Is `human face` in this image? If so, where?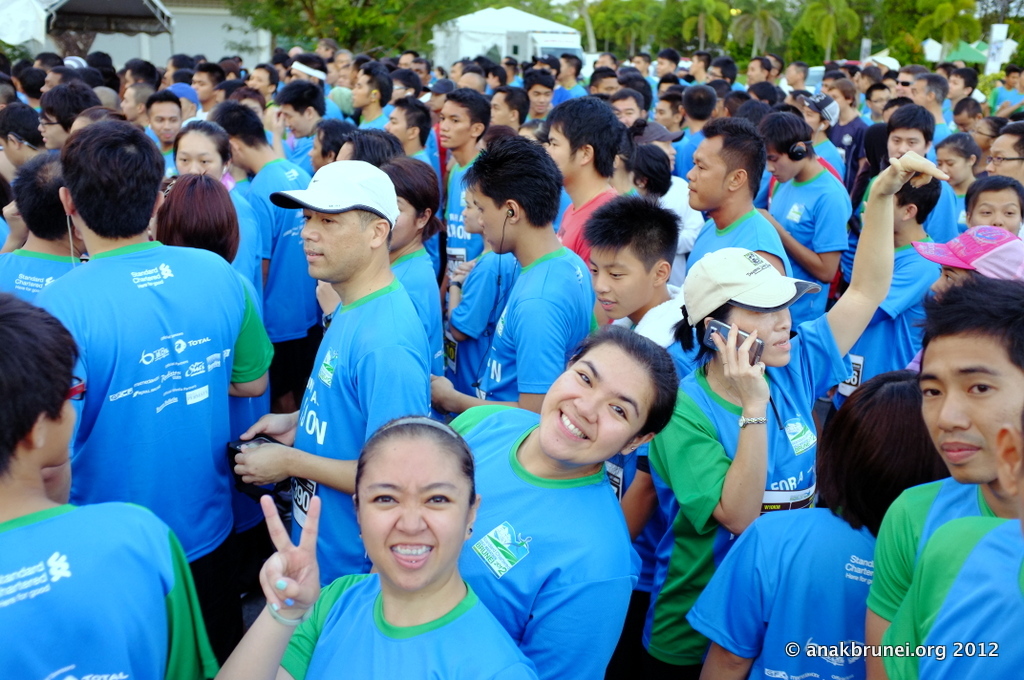
Yes, at bbox=(389, 194, 420, 255).
